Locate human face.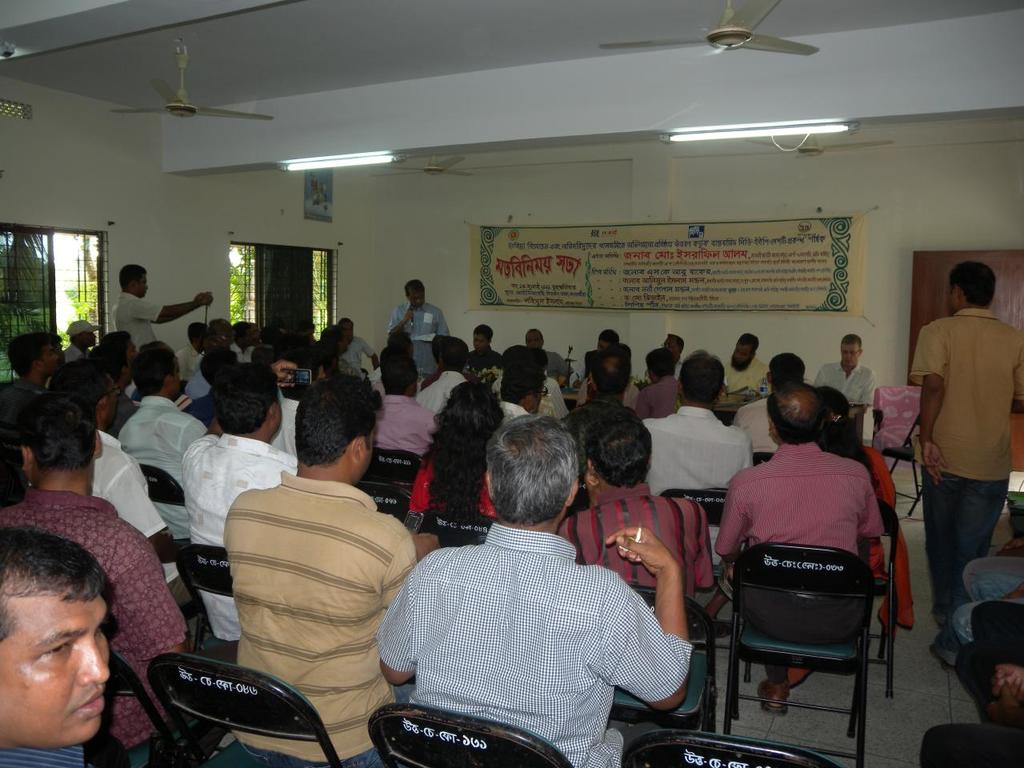
Bounding box: <box>474,334,486,350</box>.
